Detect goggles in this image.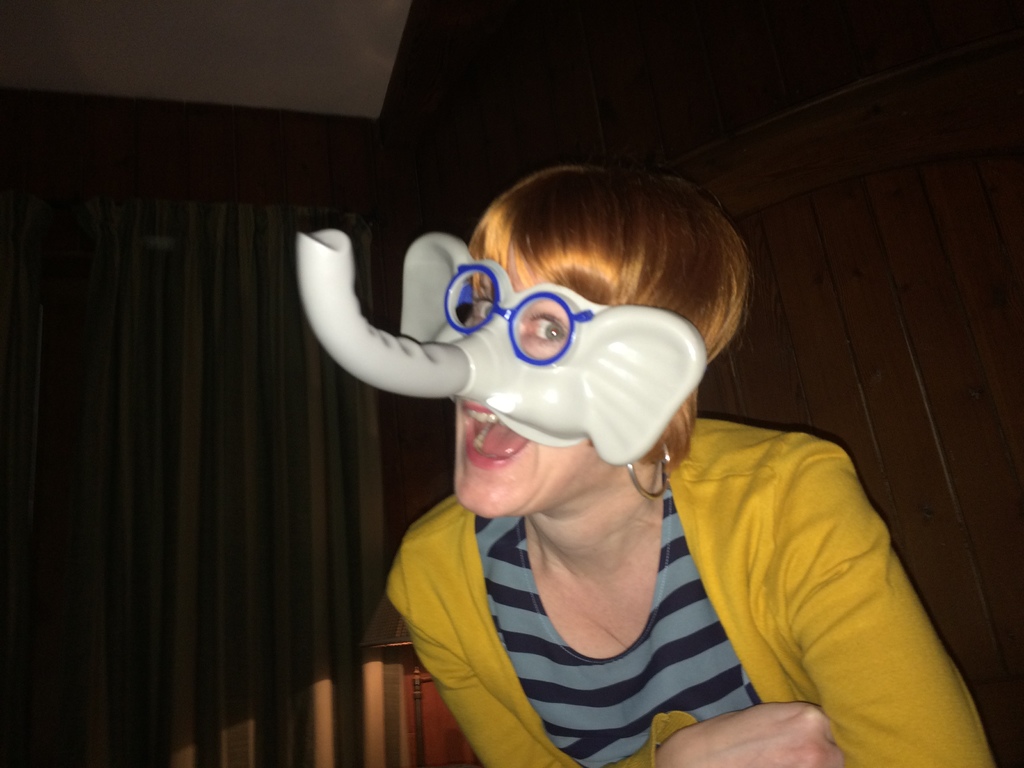
Detection: bbox=(432, 259, 597, 364).
